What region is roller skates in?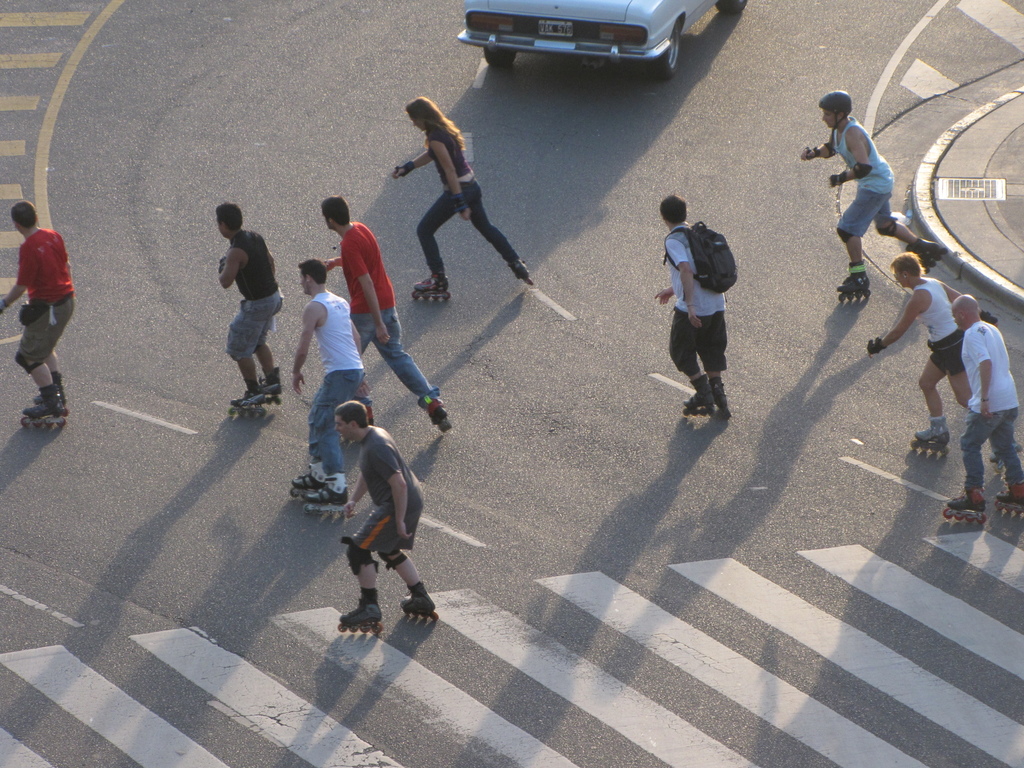
[681,374,715,419].
